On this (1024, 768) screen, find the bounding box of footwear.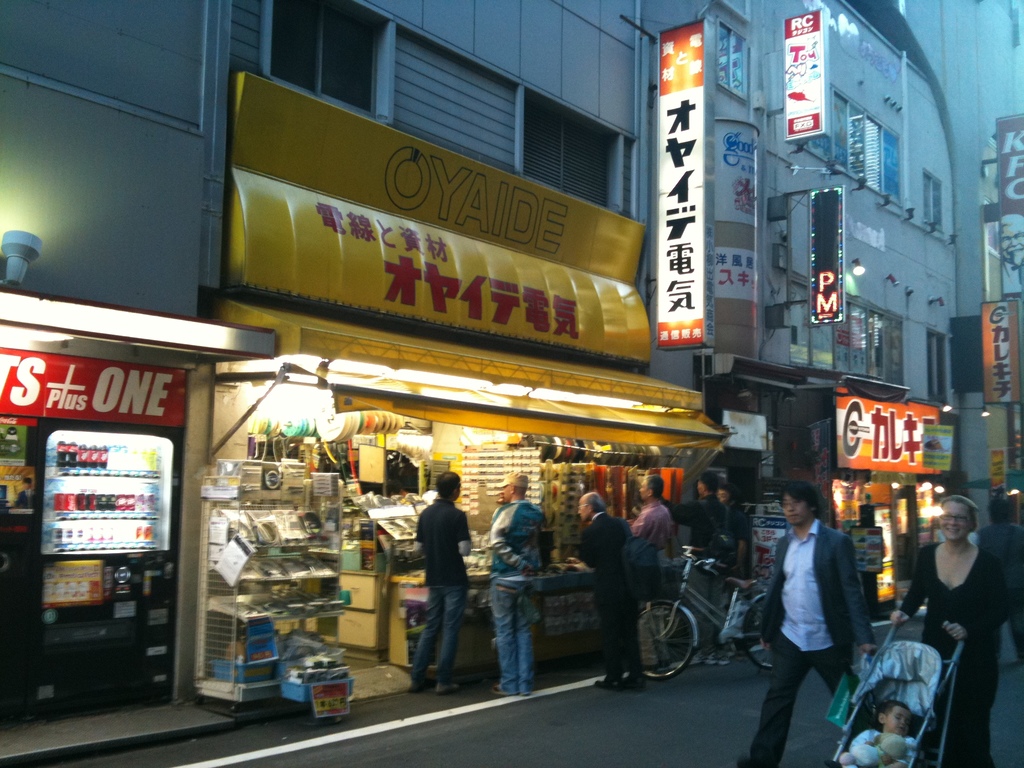
Bounding box: [490, 682, 511, 696].
